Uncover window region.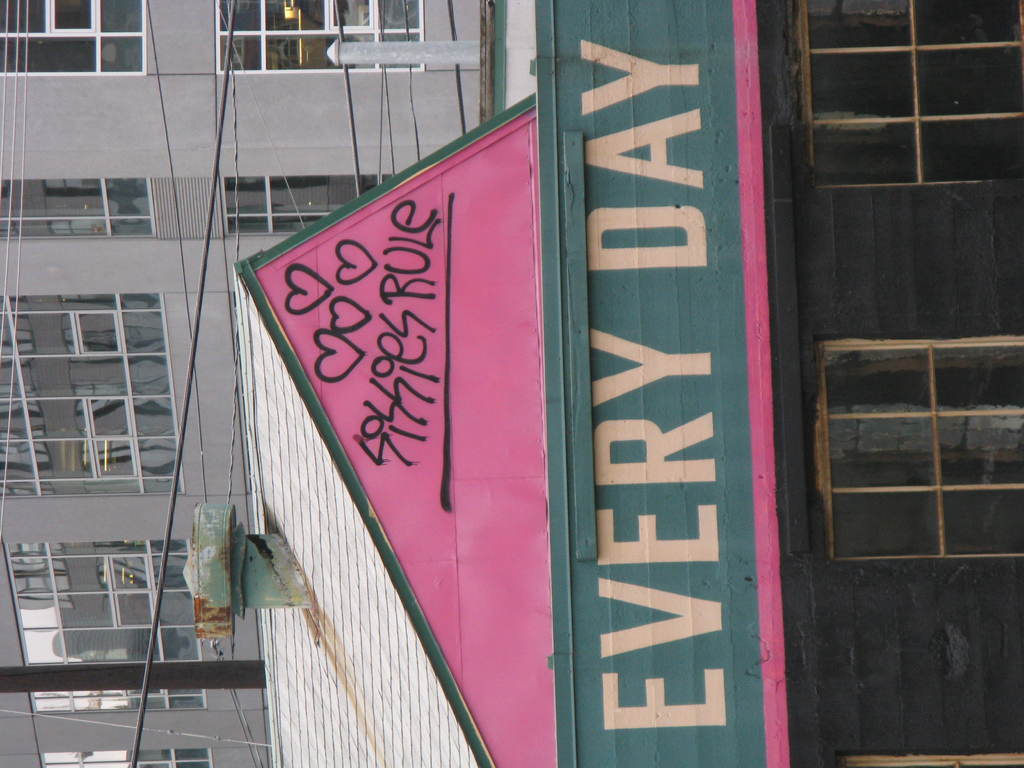
Uncovered: region(3, 178, 160, 240).
